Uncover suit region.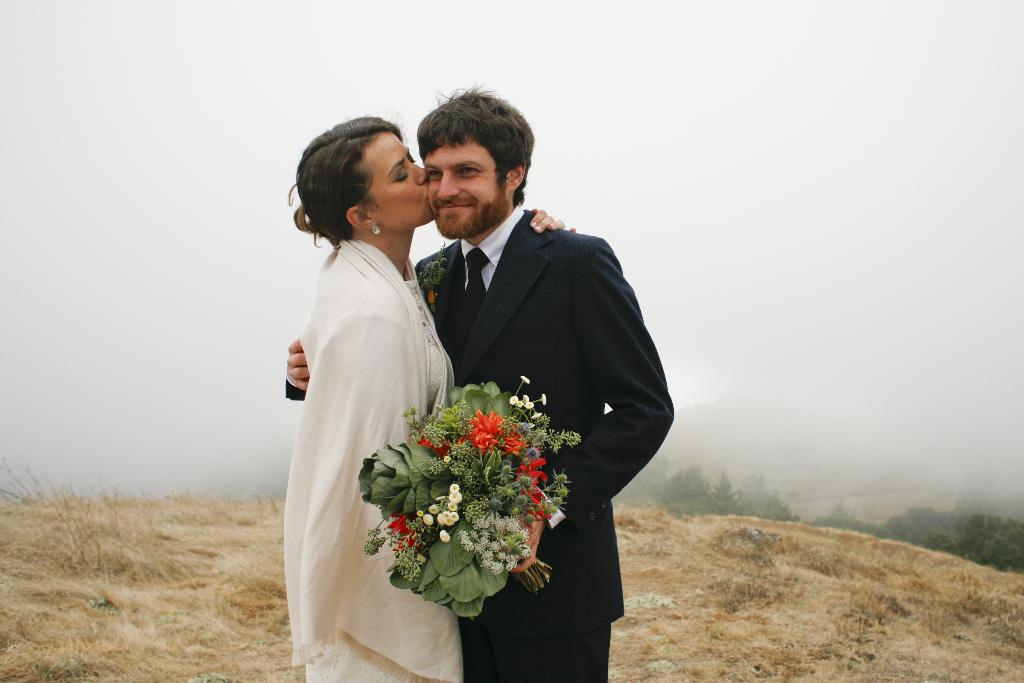
Uncovered: pyautogui.locateOnScreen(268, 156, 664, 654).
